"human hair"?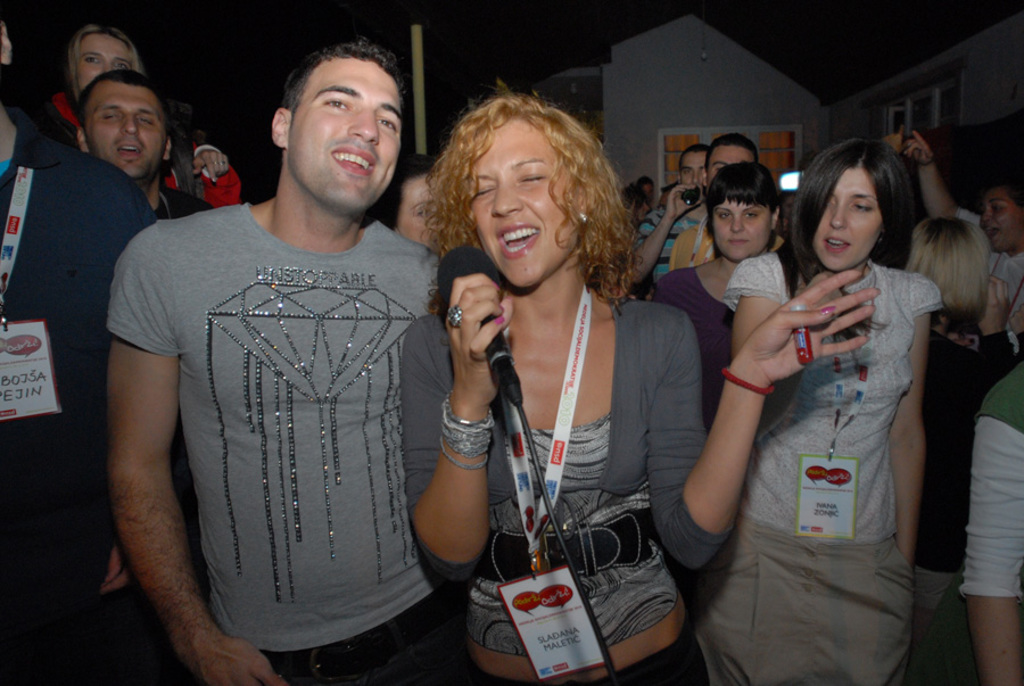
[left=622, top=182, right=646, bottom=210]
